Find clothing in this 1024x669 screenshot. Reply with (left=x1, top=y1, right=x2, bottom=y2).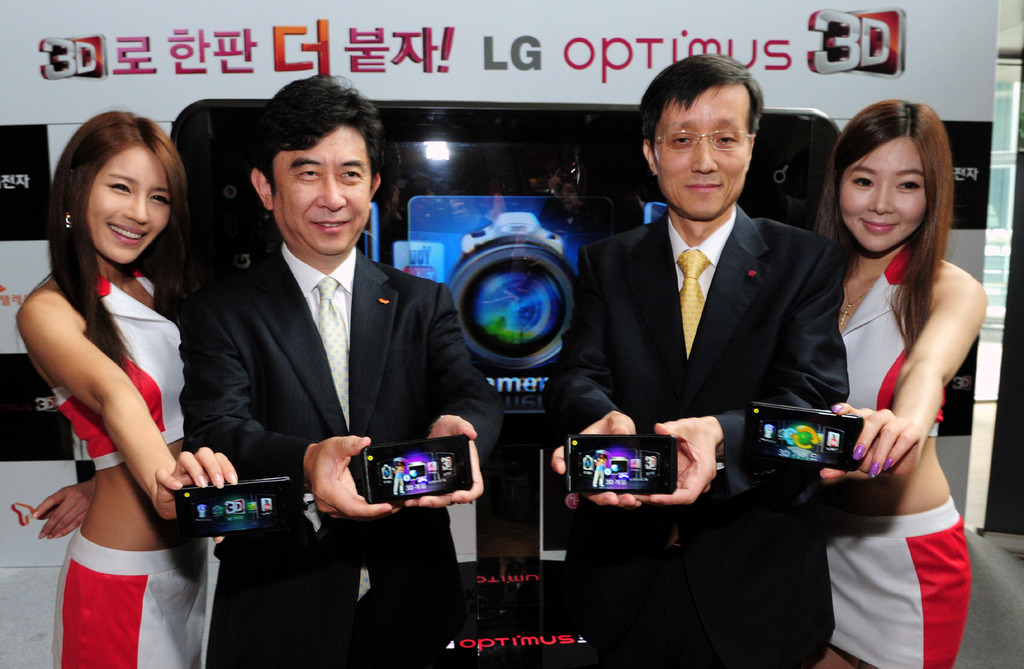
(left=548, top=195, right=856, bottom=663).
